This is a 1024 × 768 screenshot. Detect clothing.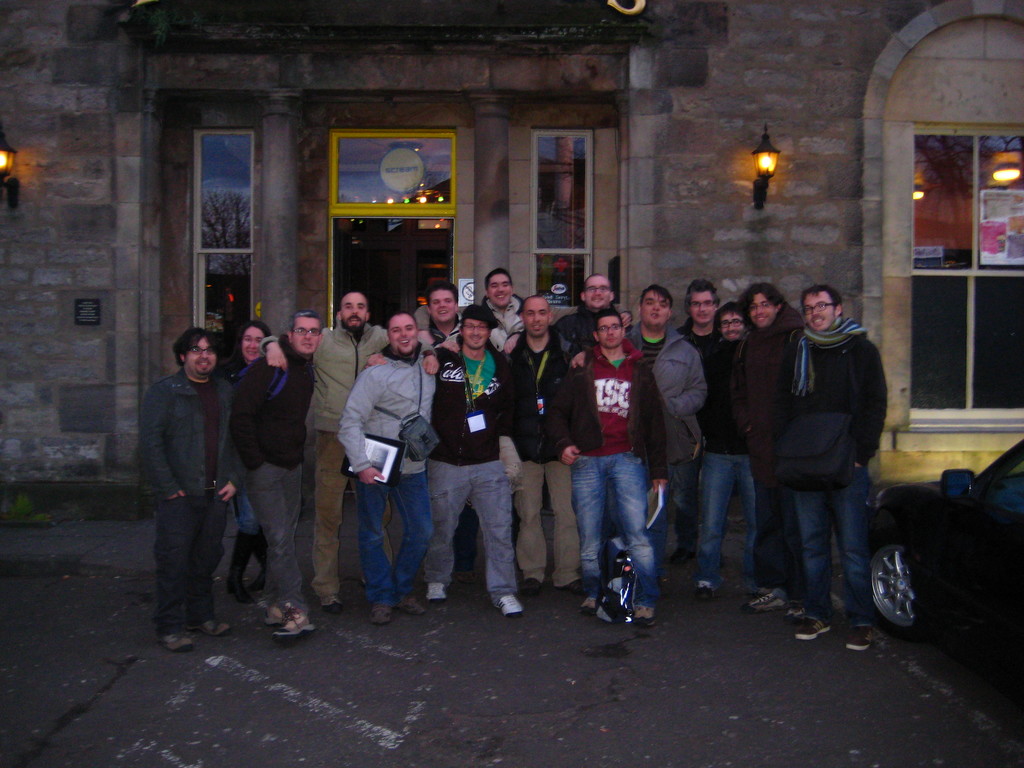
(left=257, top=317, right=440, bottom=580).
